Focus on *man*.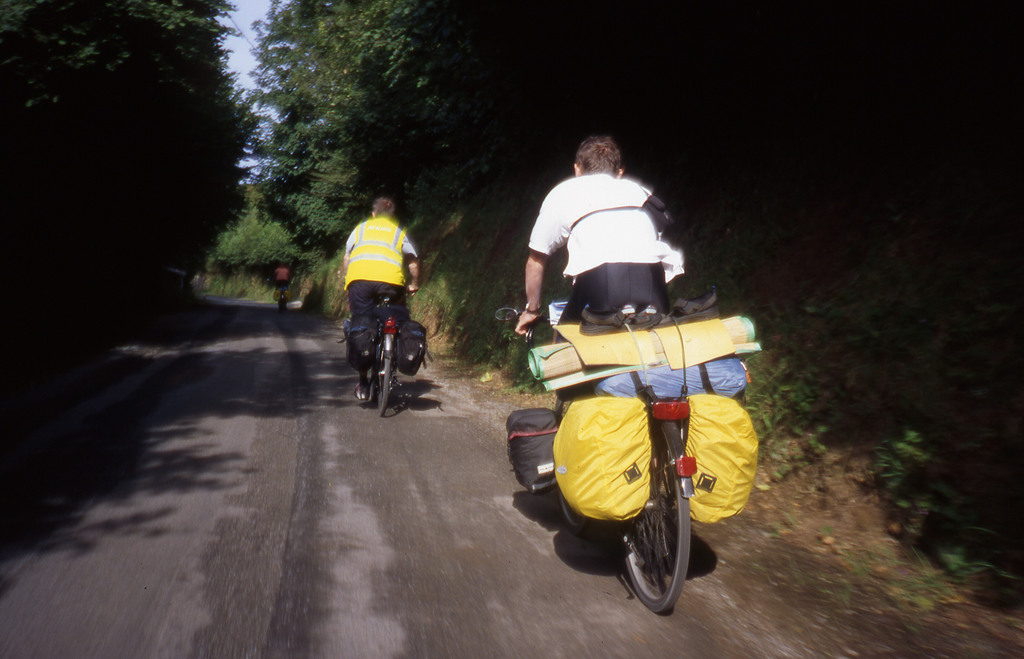
Focused at box(506, 138, 704, 369).
